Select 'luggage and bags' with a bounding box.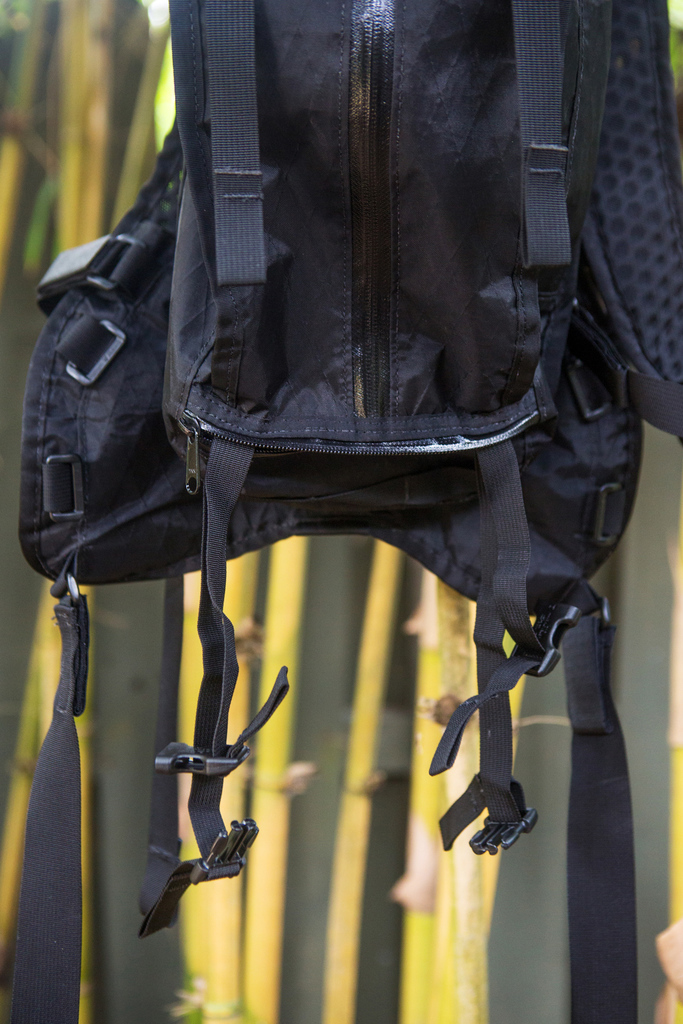
(21,0,682,1018).
